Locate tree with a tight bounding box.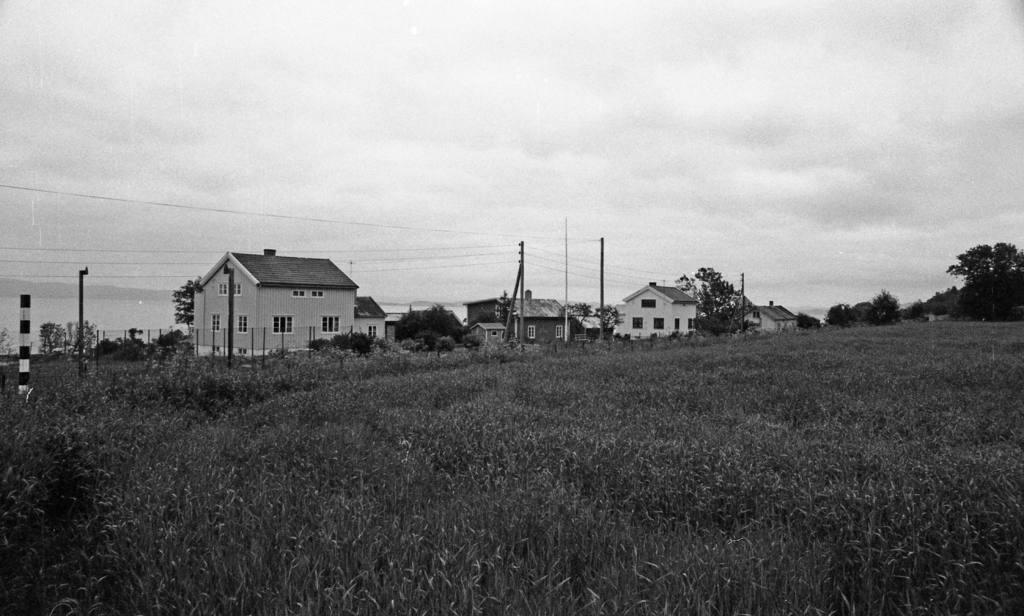
172,277,200,323.
